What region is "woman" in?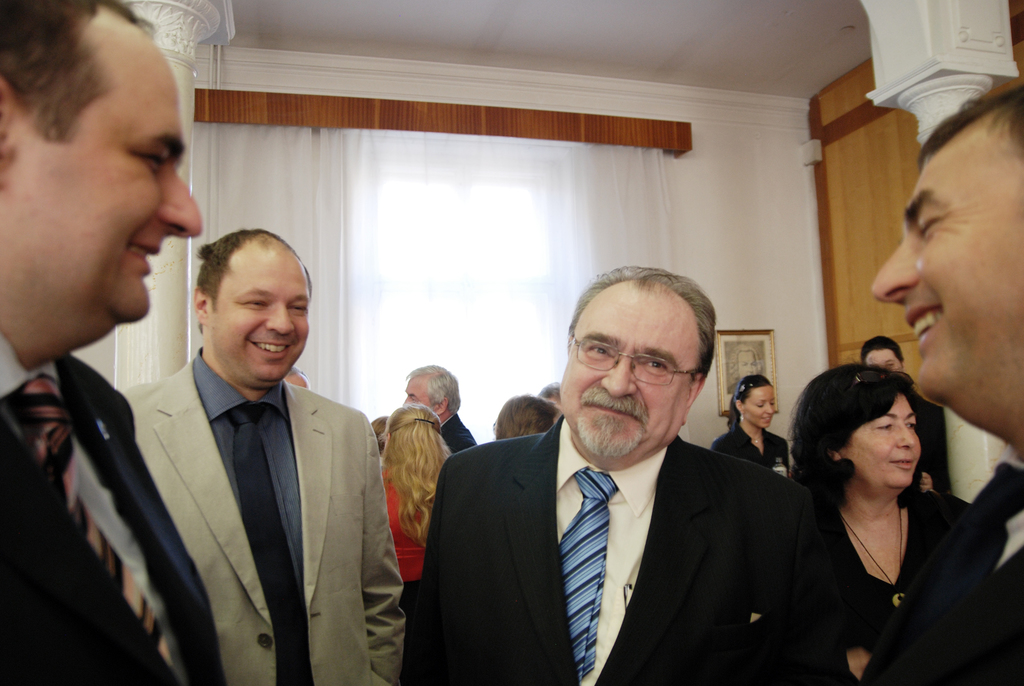
<box>714,377,792,478</box>.
